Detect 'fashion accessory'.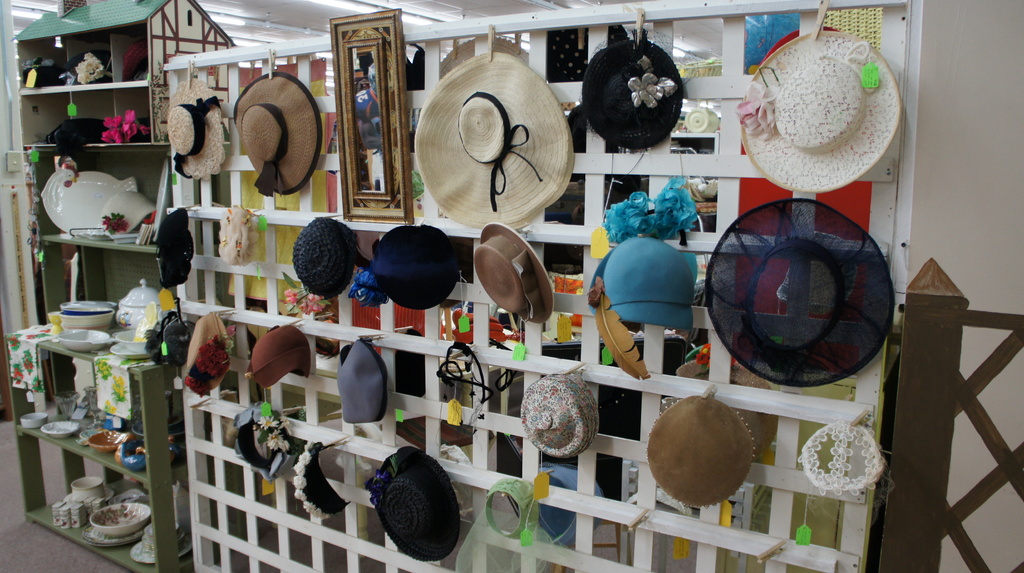
Detected at crop(245, 321, 317, 390).
